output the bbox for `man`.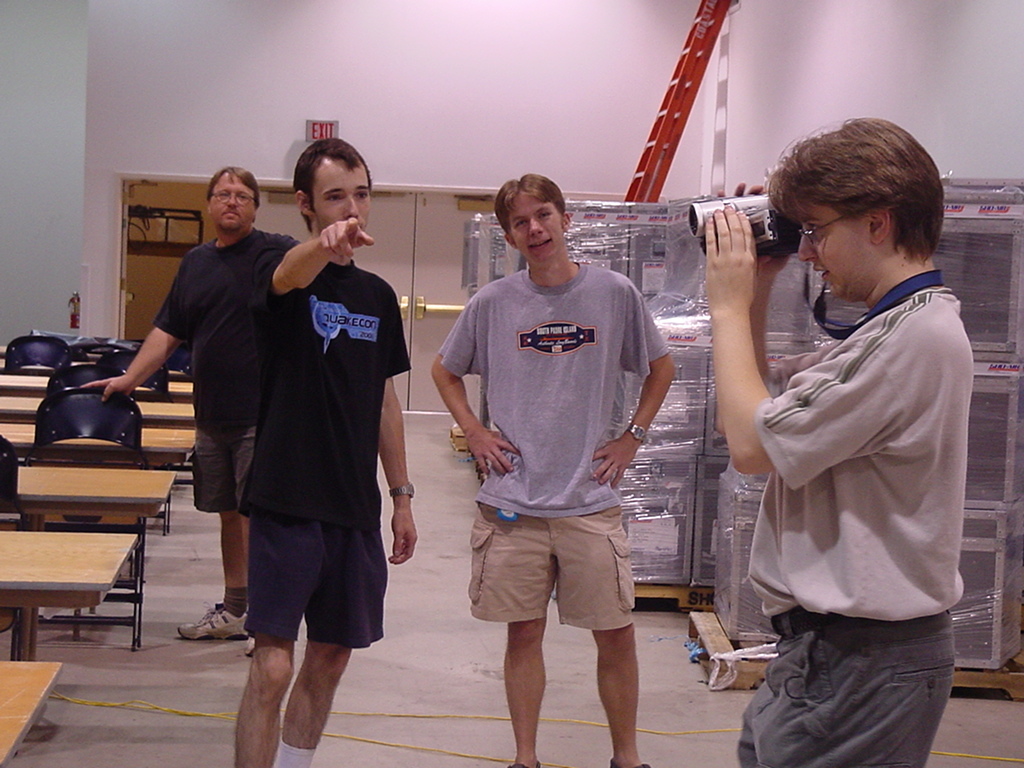
{"left": 234, "top": 137, "right": 418, "bottom": 767}.
